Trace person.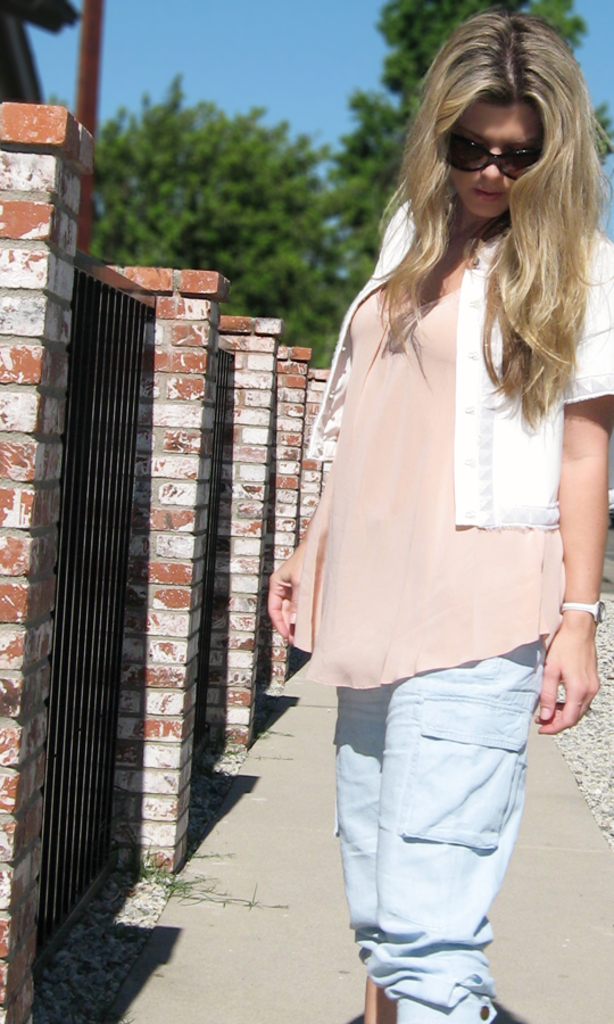
Traced to 258,11,613,1023.
